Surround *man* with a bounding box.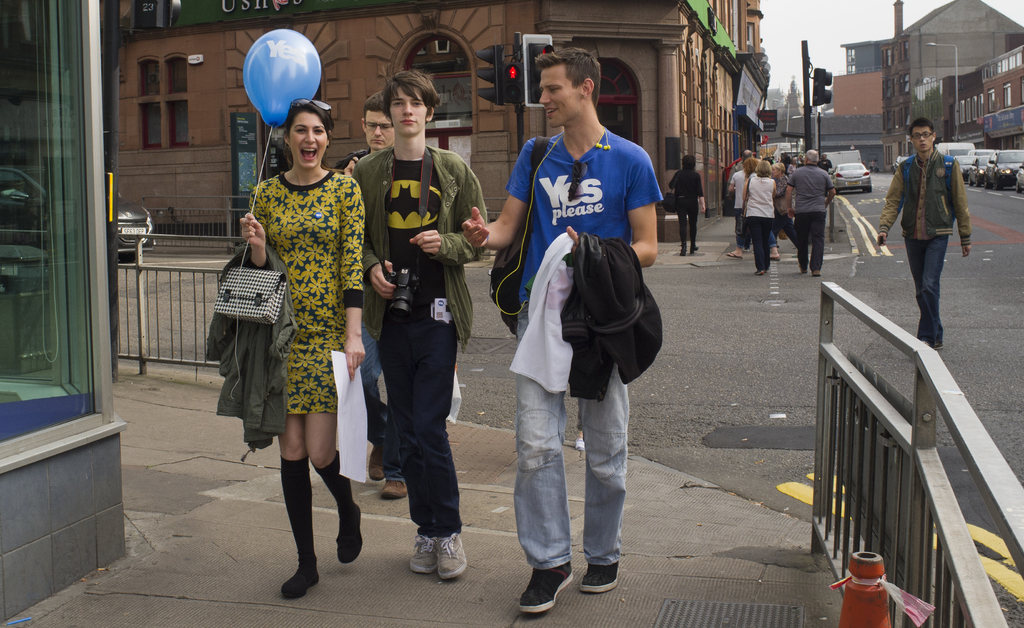
crop(460, 47, 659, 602).
